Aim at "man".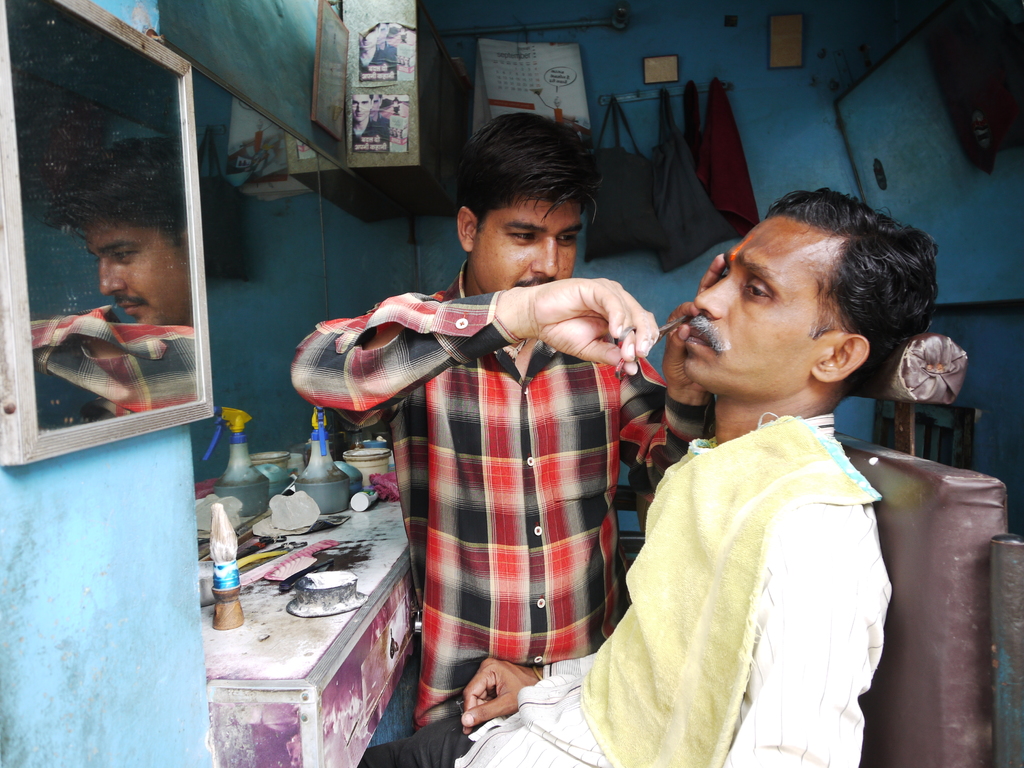
Aimed at 292:102:711:729.
